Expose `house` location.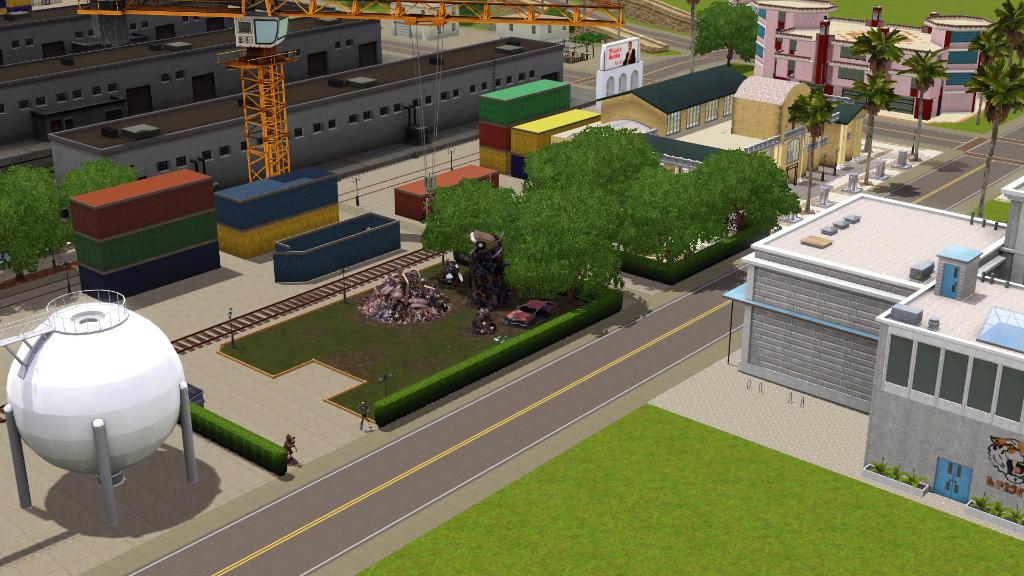
Exposed at region(874, 241, 1023, 524).
